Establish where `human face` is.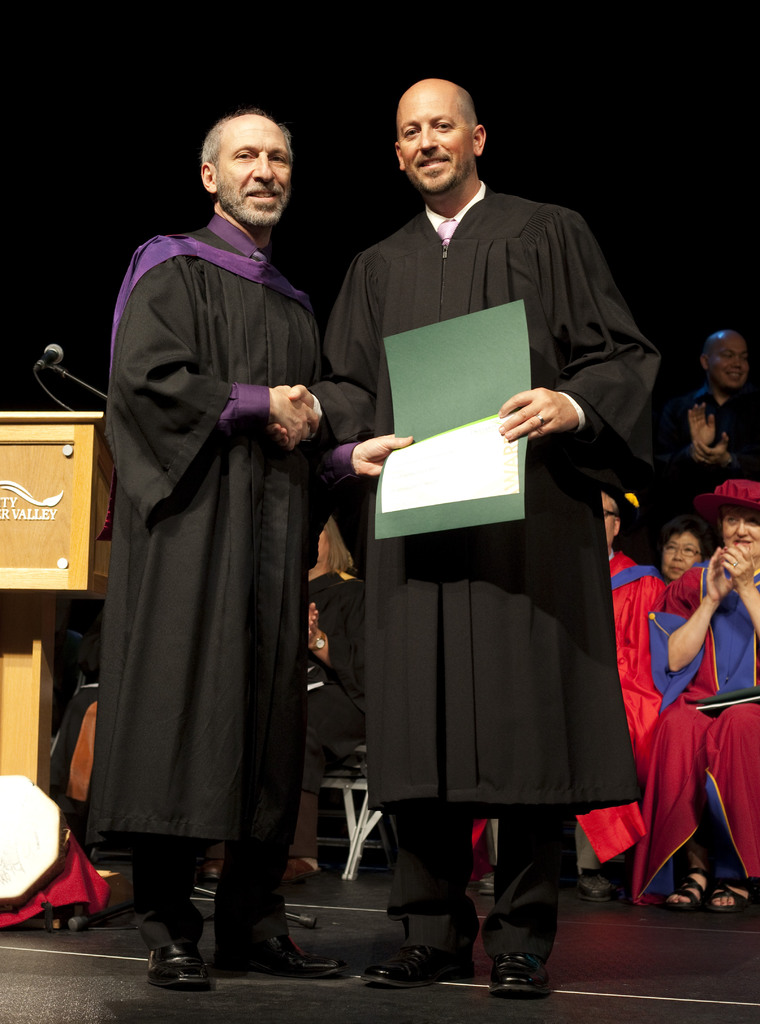
Established at [left=214, top=111, right=291, bottom=227].
